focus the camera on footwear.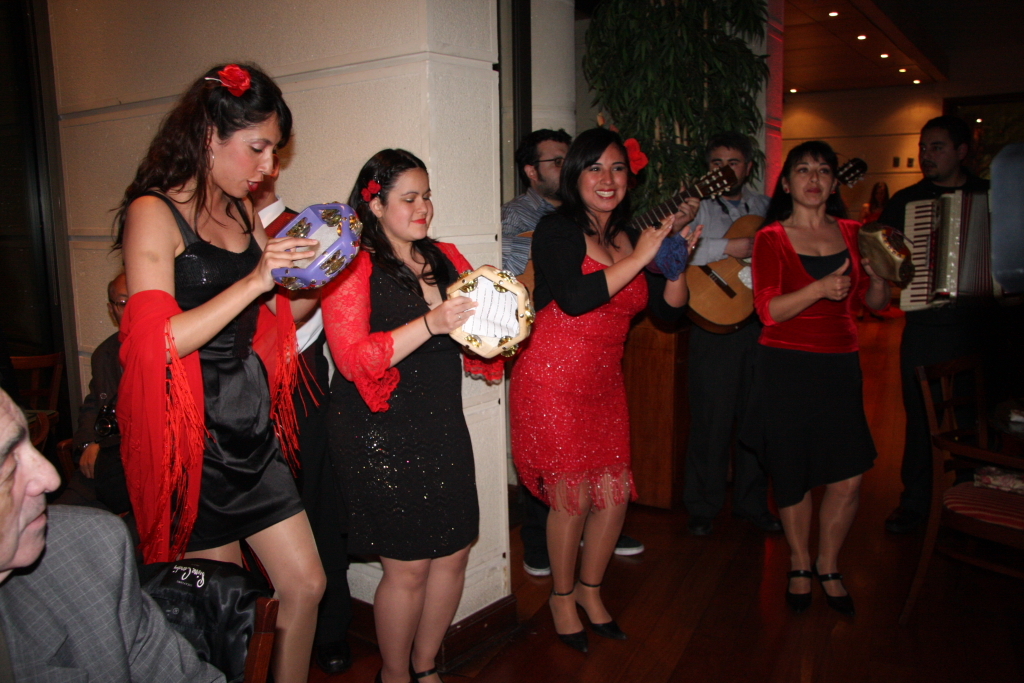
Focus region: [815,562,854,616].
